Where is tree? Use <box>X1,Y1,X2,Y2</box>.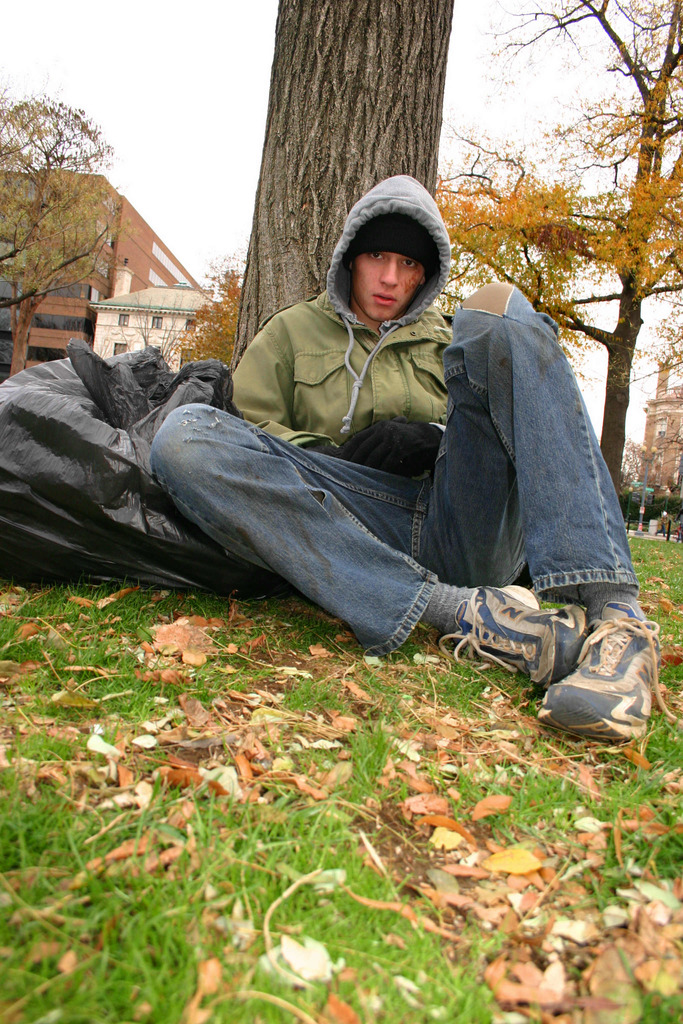
<box>0,87,117,393</box>.
